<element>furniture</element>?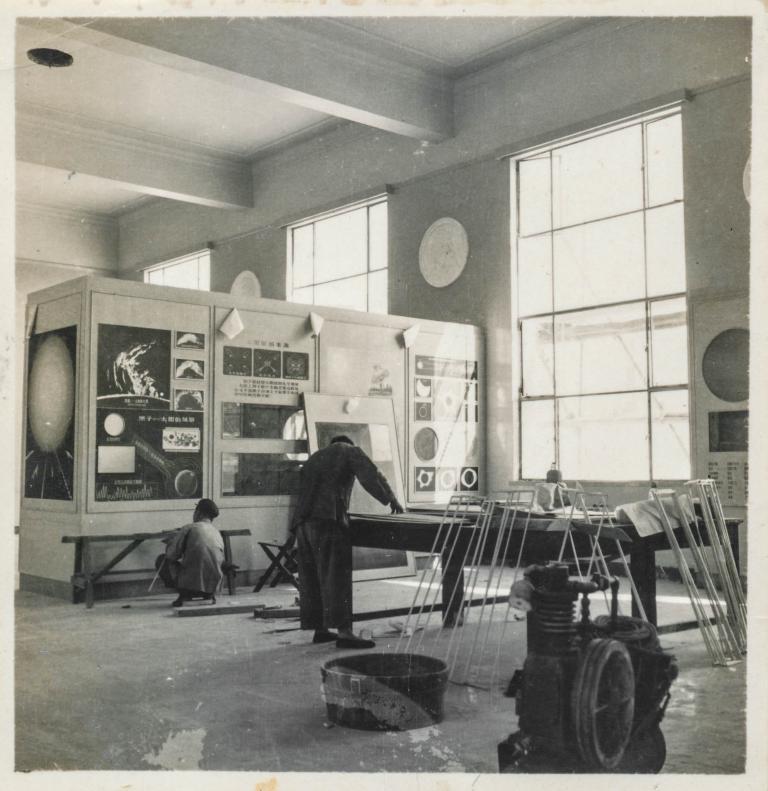
(344, 498, 741, 655)
